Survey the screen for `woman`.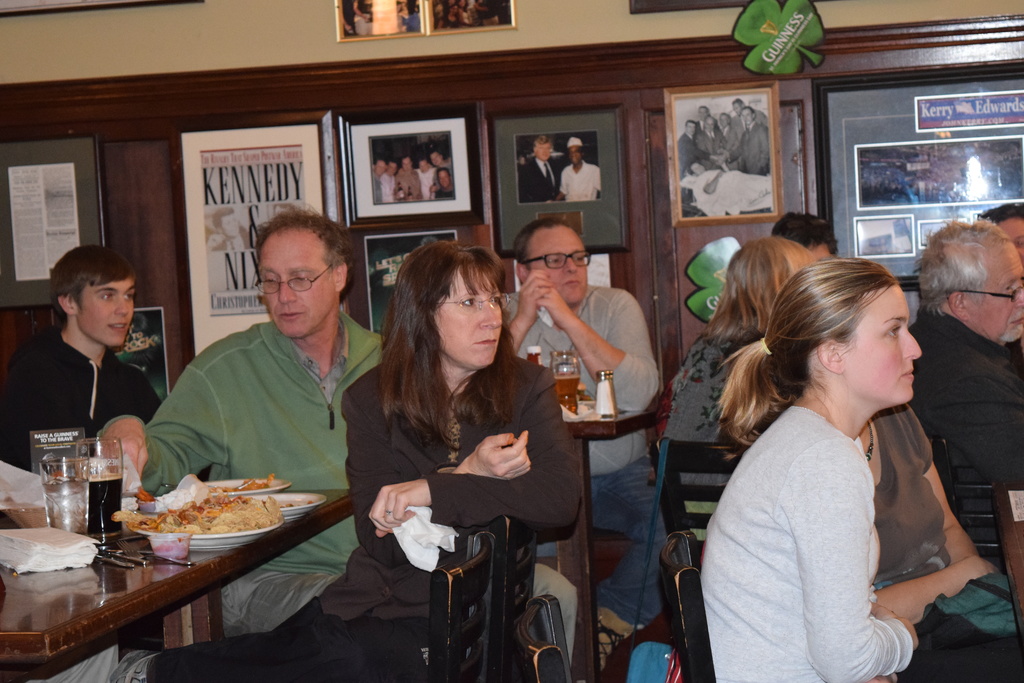
Survey found: crop(111, 236, 586, 682).
